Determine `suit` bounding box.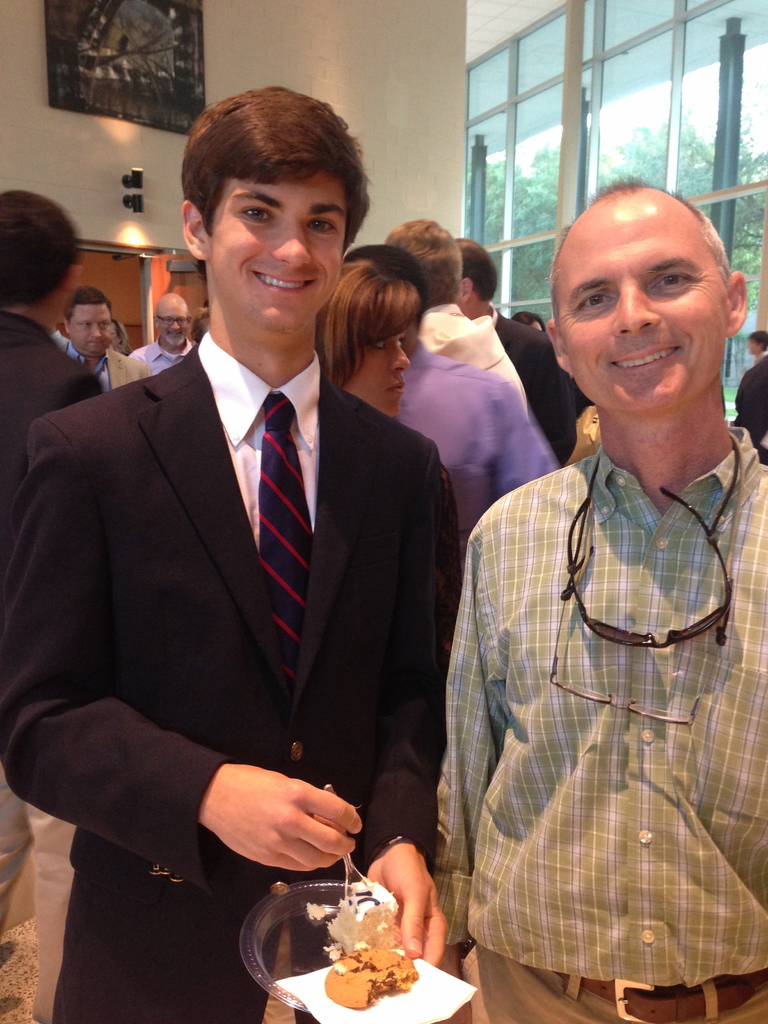
Determined: region(60, 340, 155, 388).
